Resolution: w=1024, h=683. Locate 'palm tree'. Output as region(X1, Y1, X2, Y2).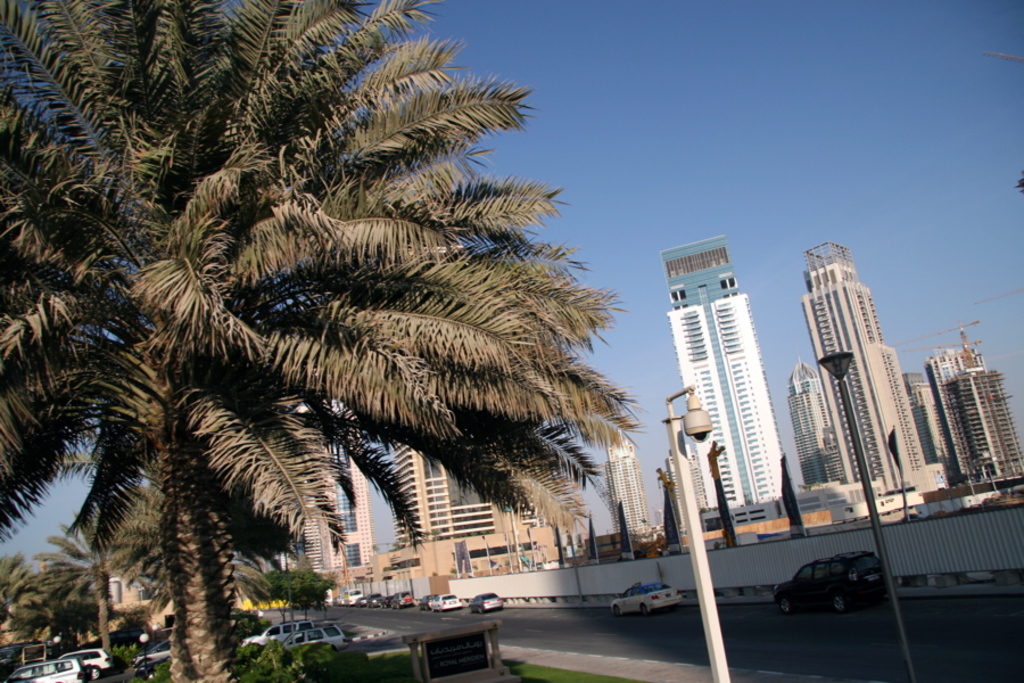
region(0, 0, 637, 682).
